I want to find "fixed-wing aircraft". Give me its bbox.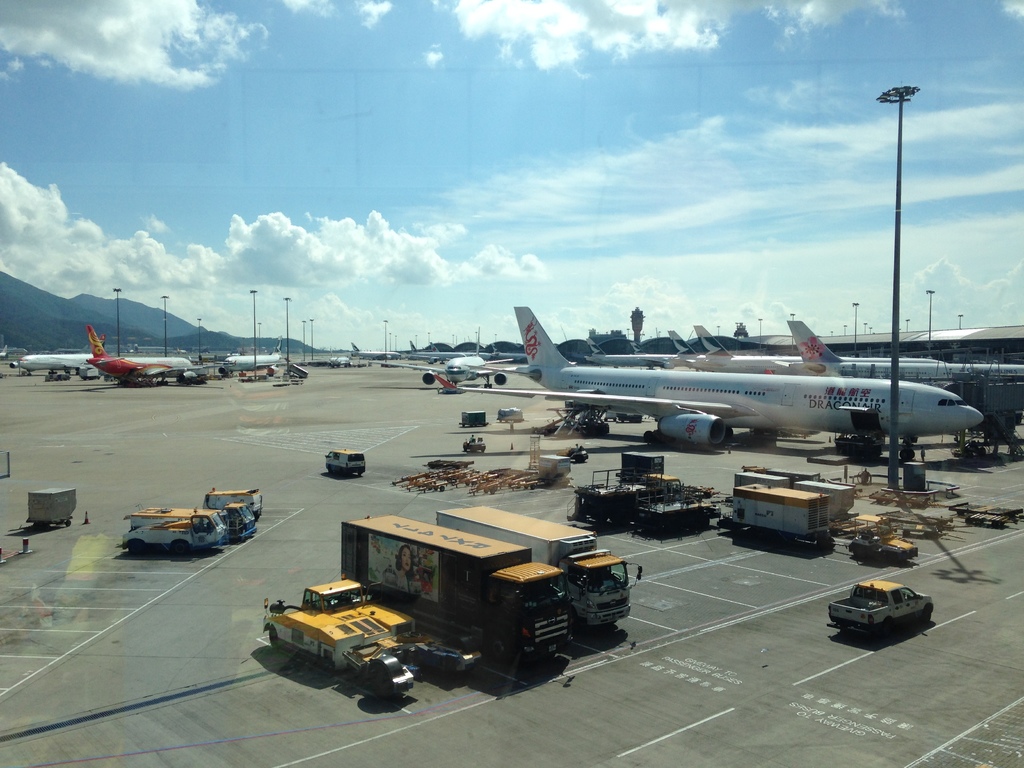
x1=426, y1=339, x2=490, y2=360.
